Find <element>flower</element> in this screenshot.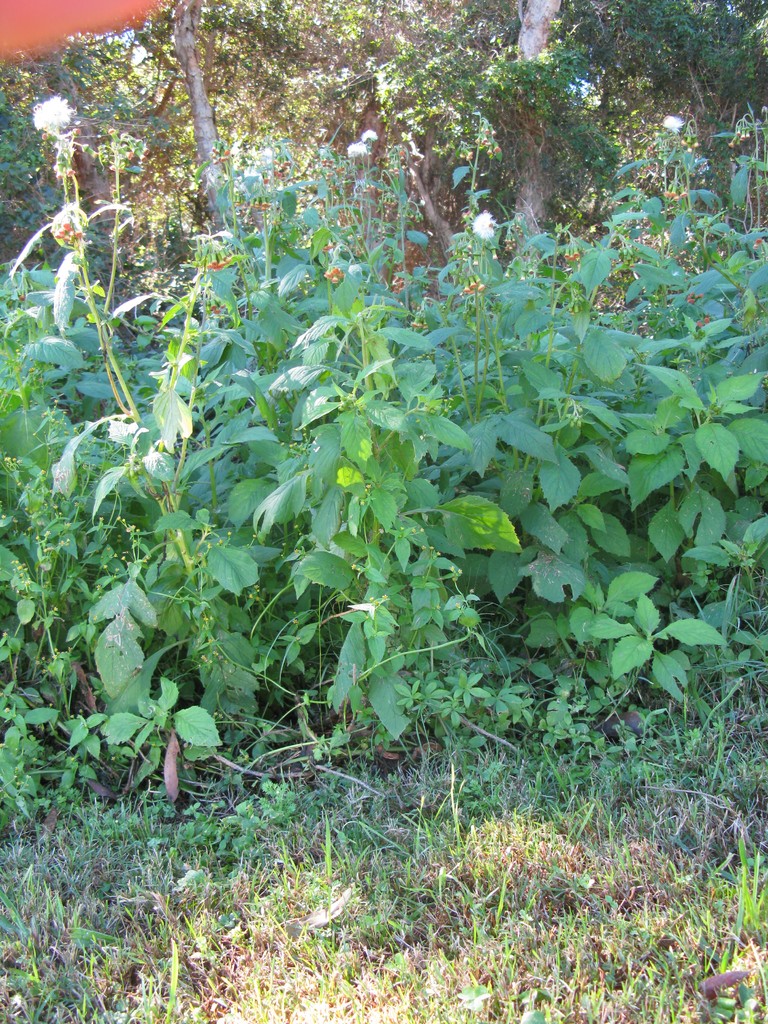
The bounding box for <element>flower</element> is [x1=346, y1=142, x2=370, y2=158].
